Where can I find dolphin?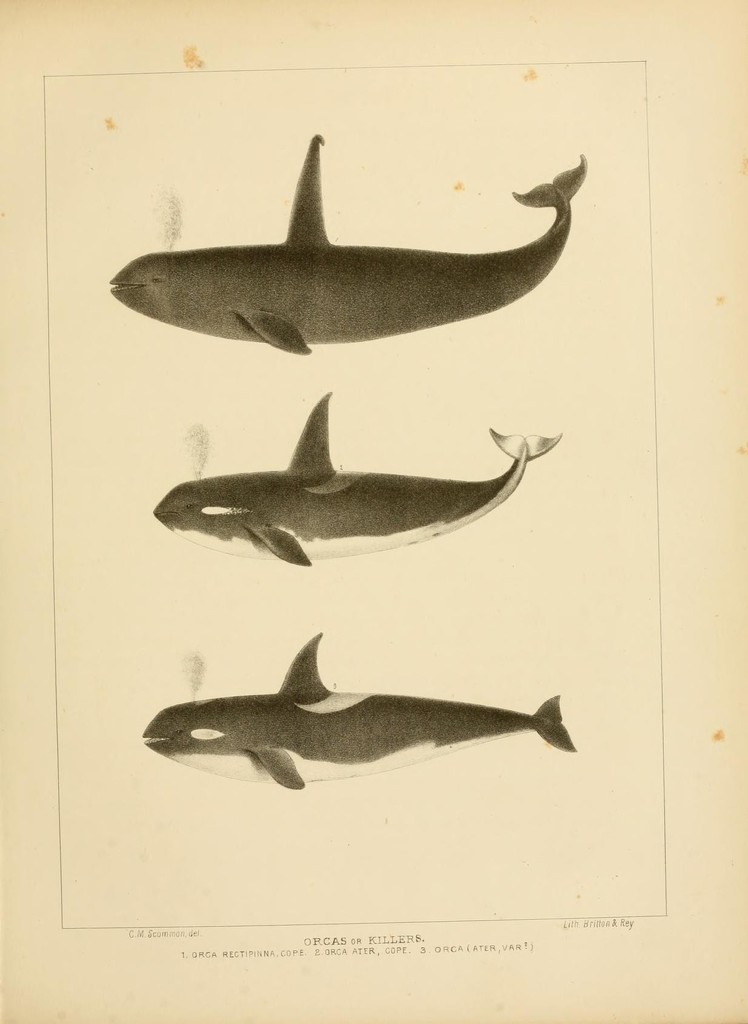
You can find it at left=101, top=128, right=596, bottom=359.
